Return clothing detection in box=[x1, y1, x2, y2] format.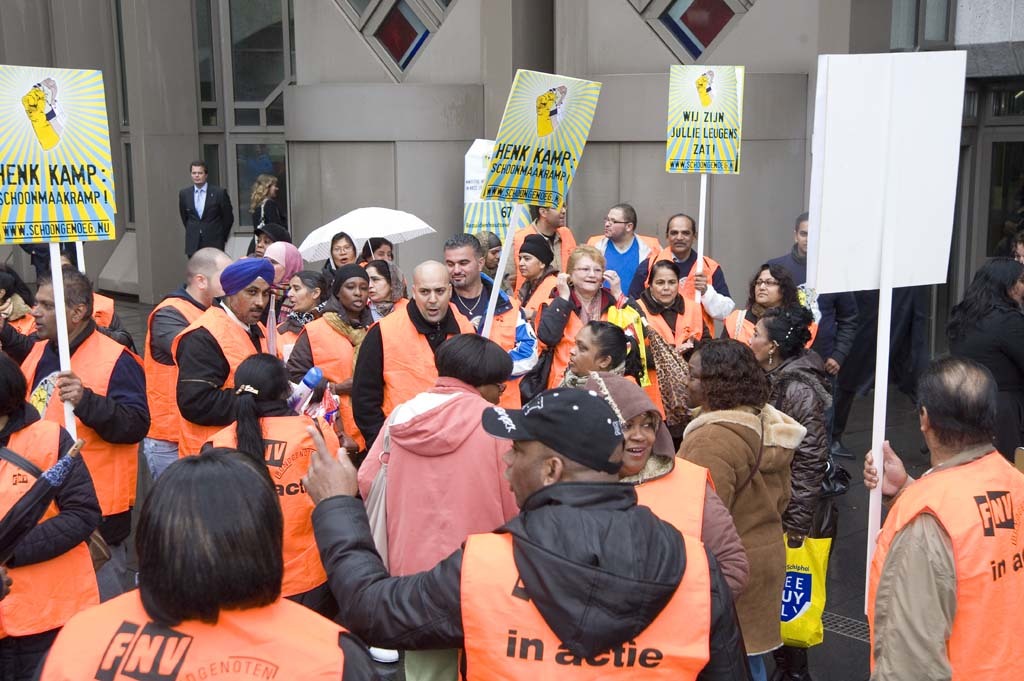
box=[176, 180, 235, 260].
